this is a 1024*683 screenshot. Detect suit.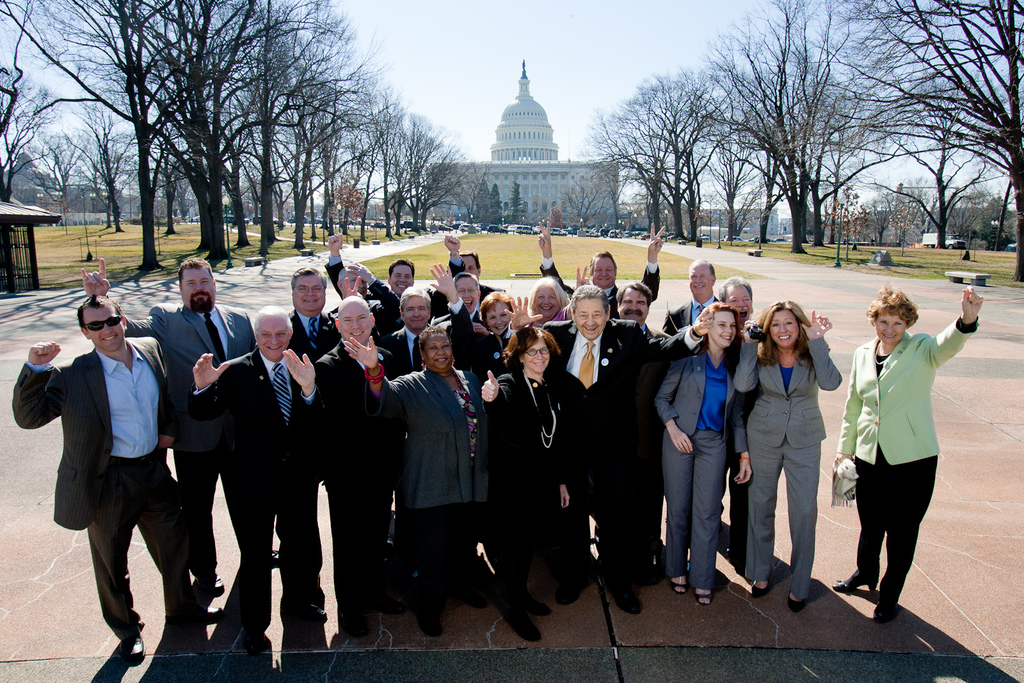
left=659, top=348, right=748, bottom=591.
